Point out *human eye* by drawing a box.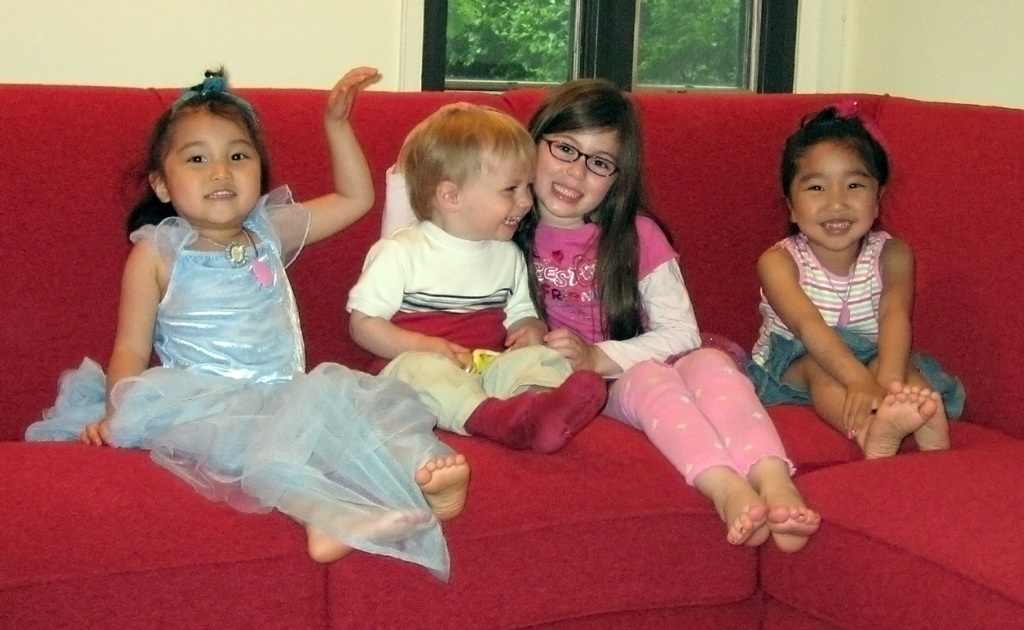
BBox(801, 180, 825, 193).
